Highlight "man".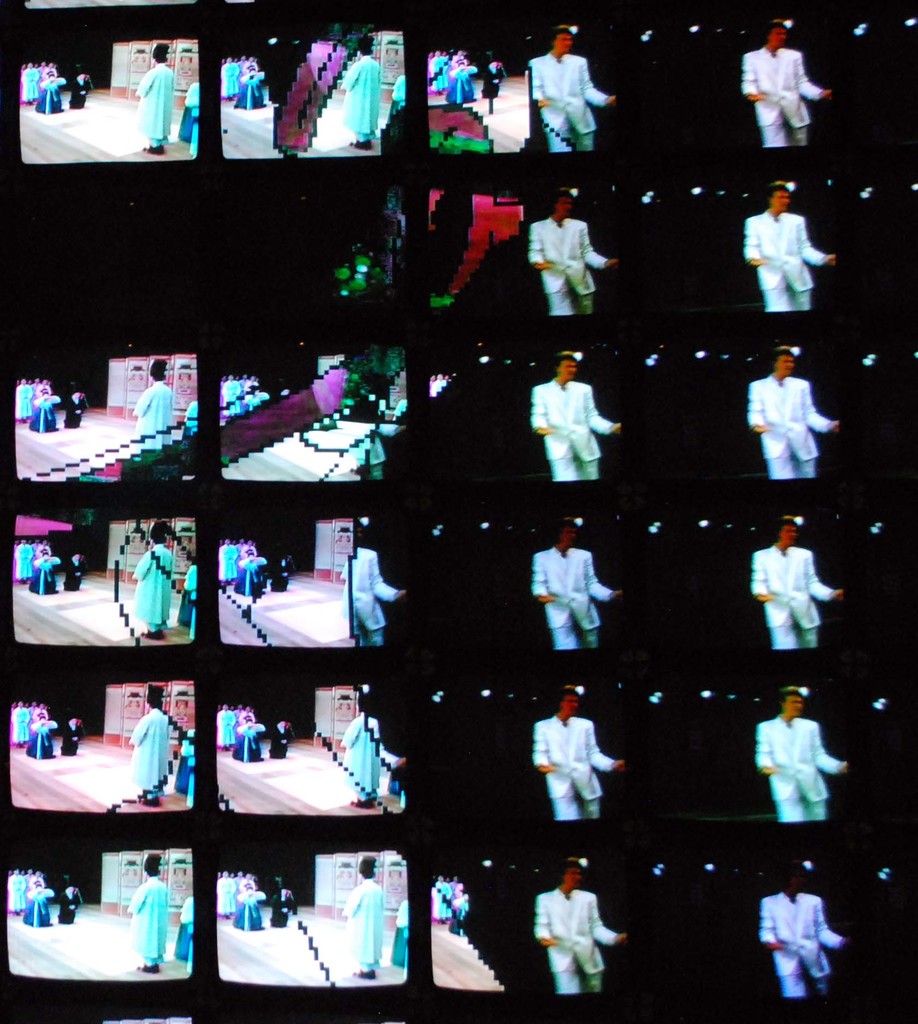
Highlighted region: (760,881,849,998).
